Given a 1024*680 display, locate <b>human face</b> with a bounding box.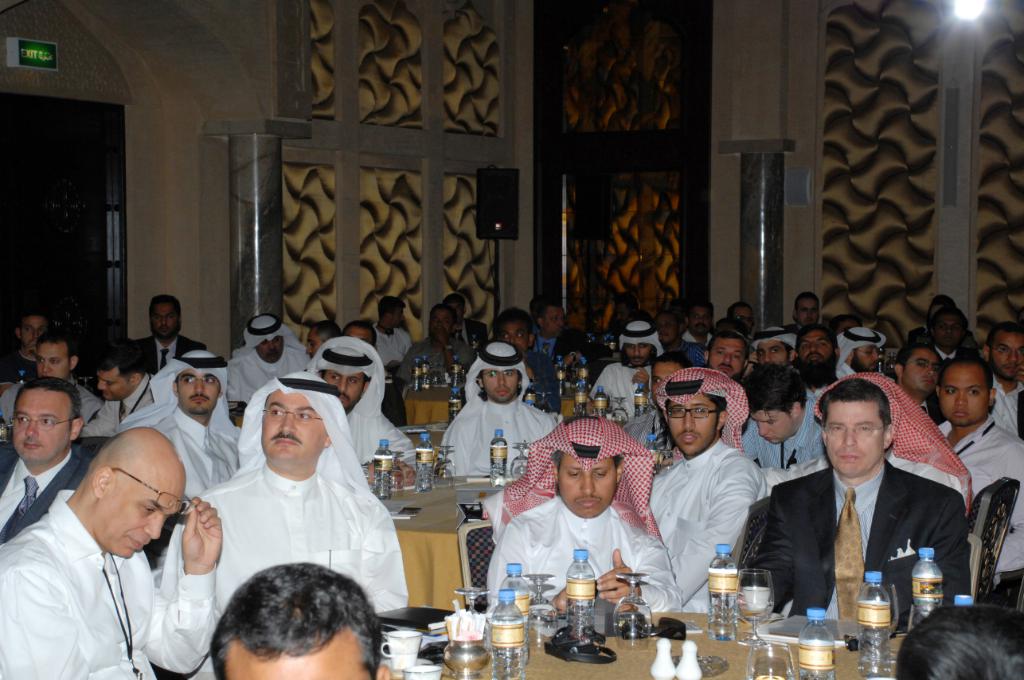
Located: [36,342,68,380].
